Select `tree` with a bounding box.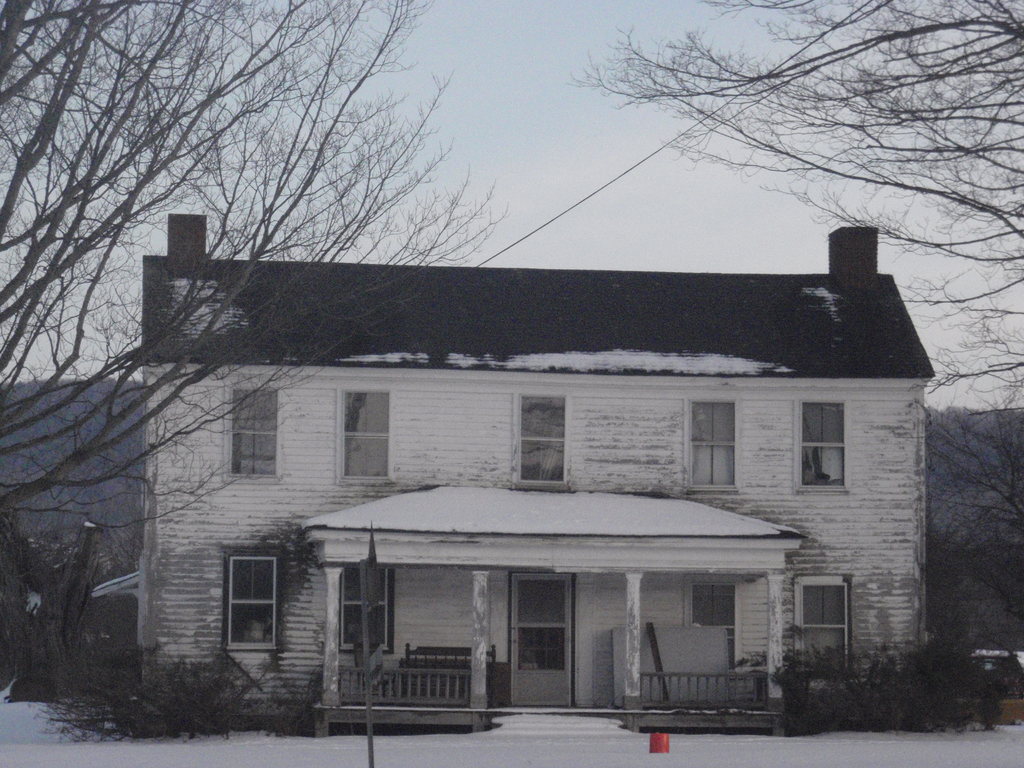
(0,0,506,534).
